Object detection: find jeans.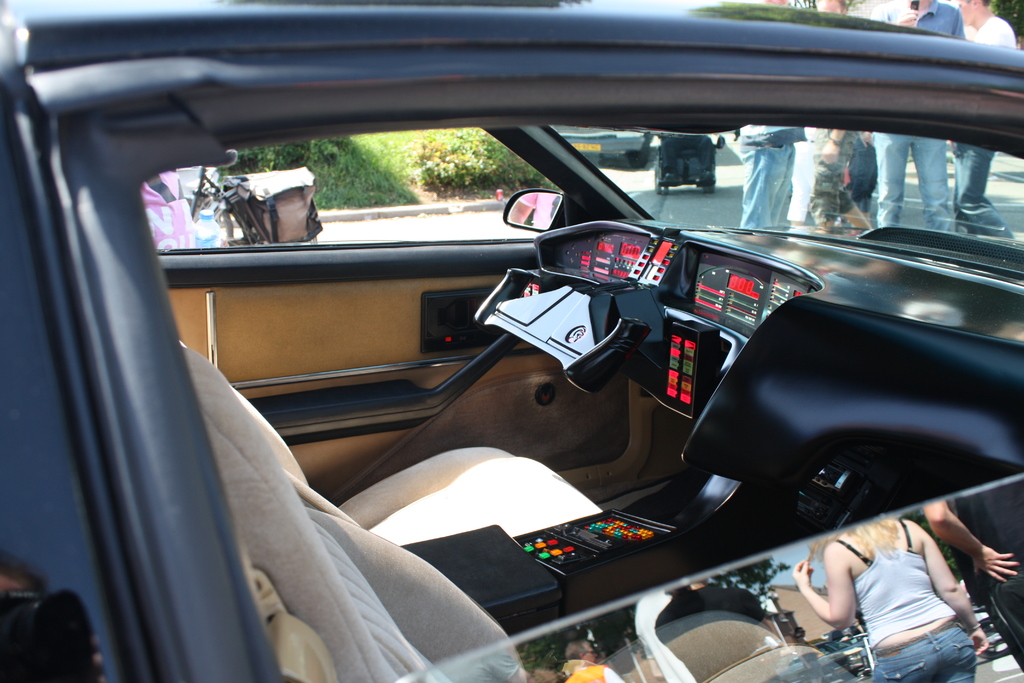
box(951, 142, 1014, 240).
